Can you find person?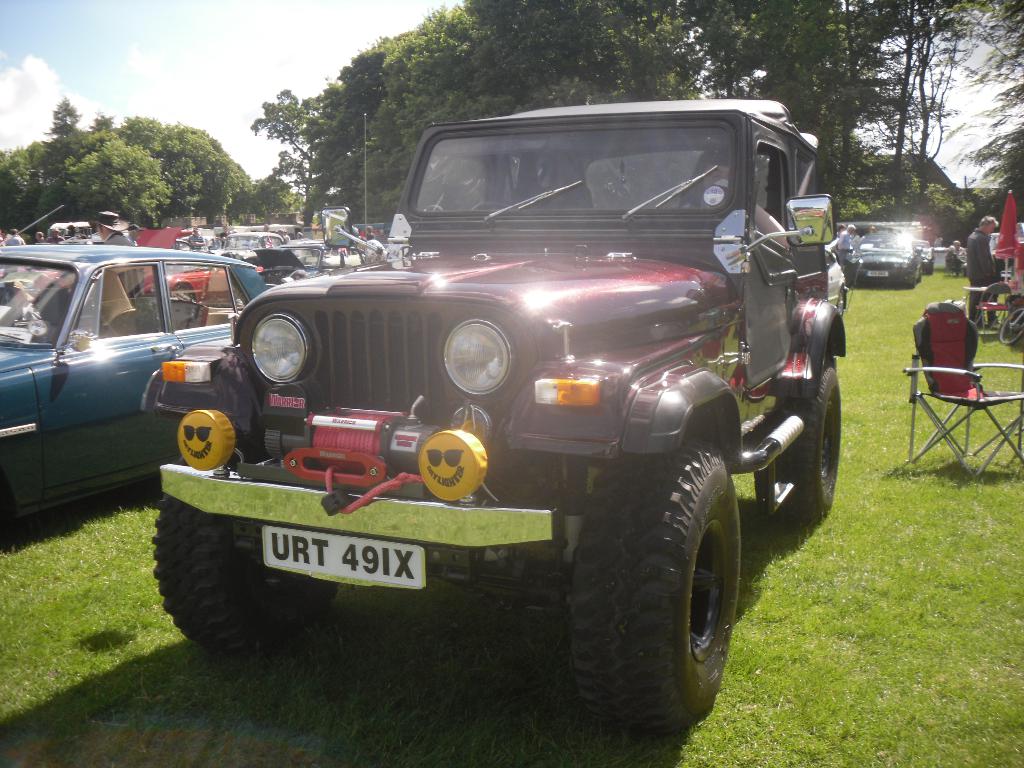
Yes, bounding box: x1=367, y1=227, x2=376, y2=243.
